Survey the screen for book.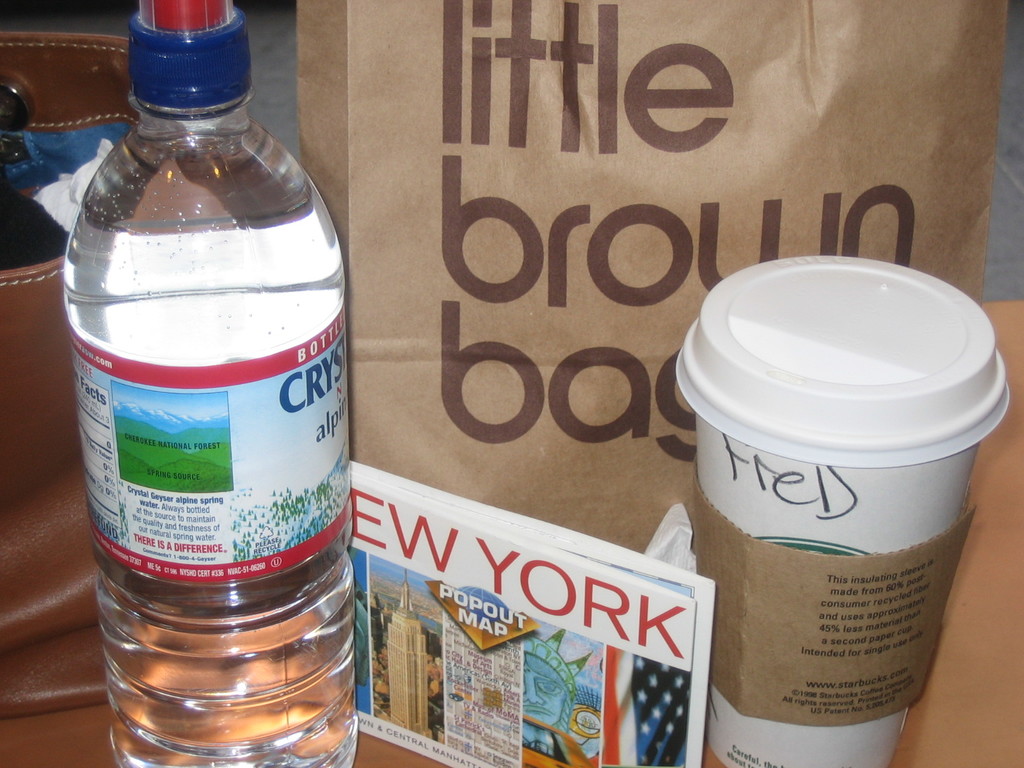
Survey found: (347, 456, 712, 767).
